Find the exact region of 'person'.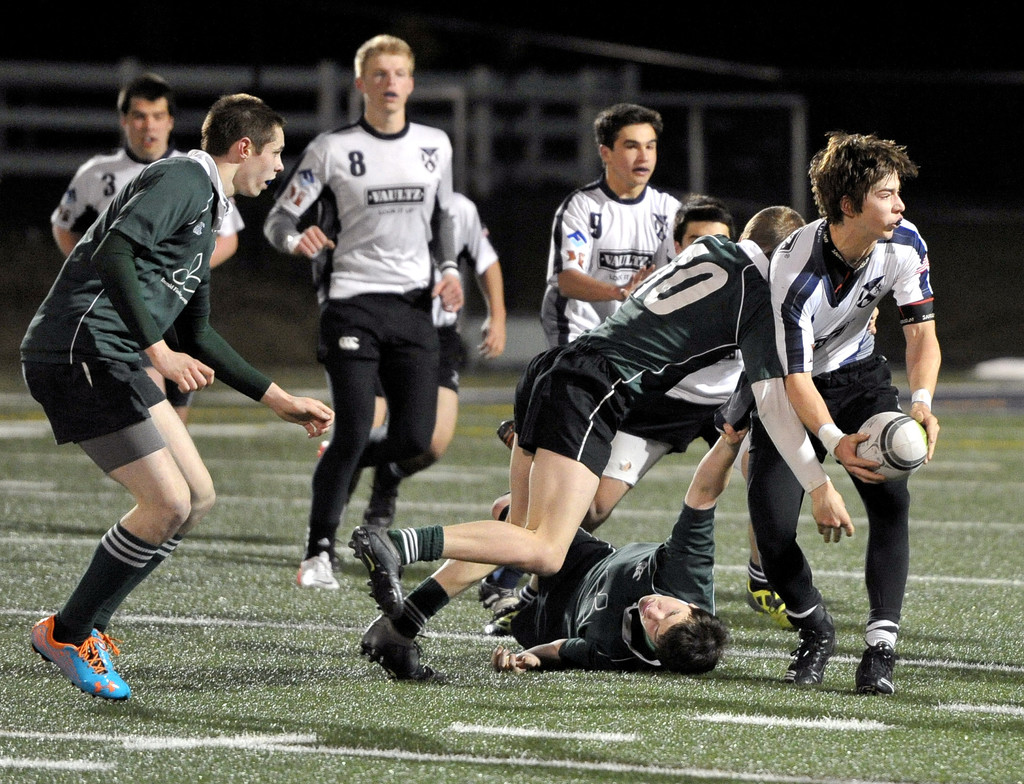
Exact region: [502, 323, 738, 673].
